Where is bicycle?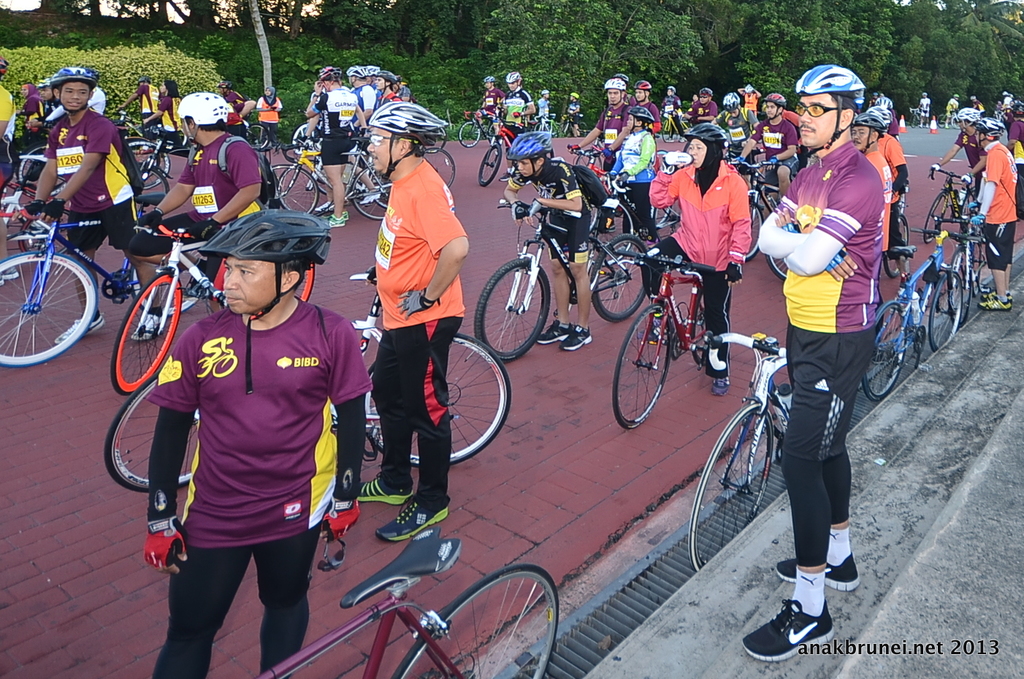
bbox(15, 126, 169, 205).
